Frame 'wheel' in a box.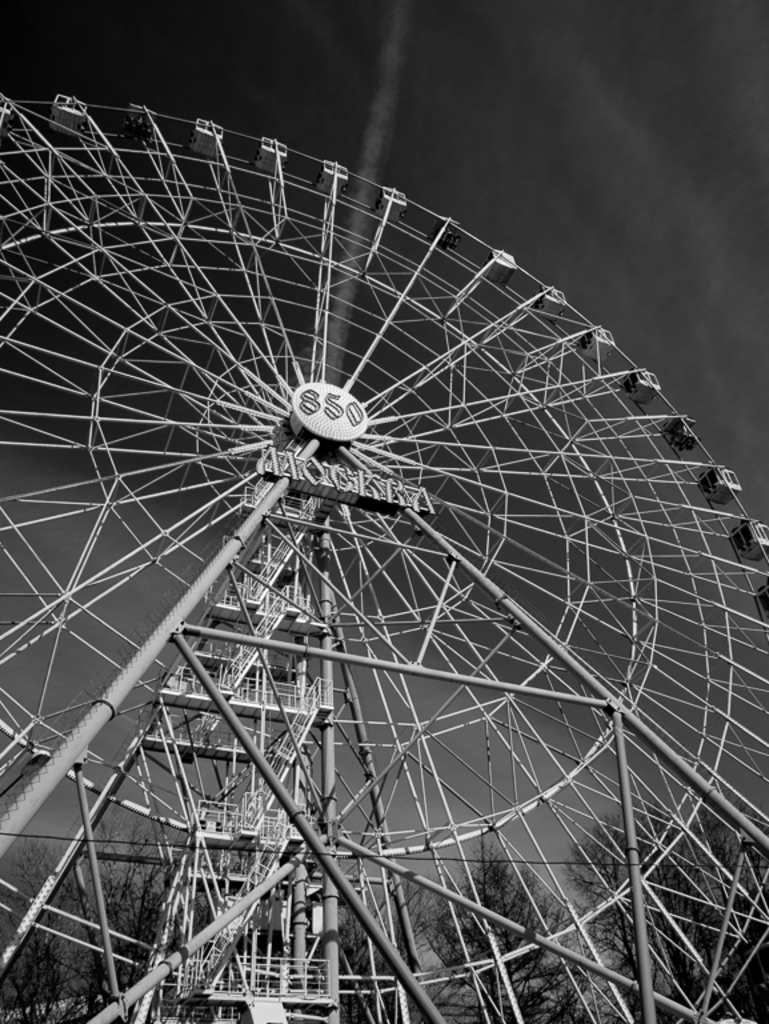
53:88:669:996.
